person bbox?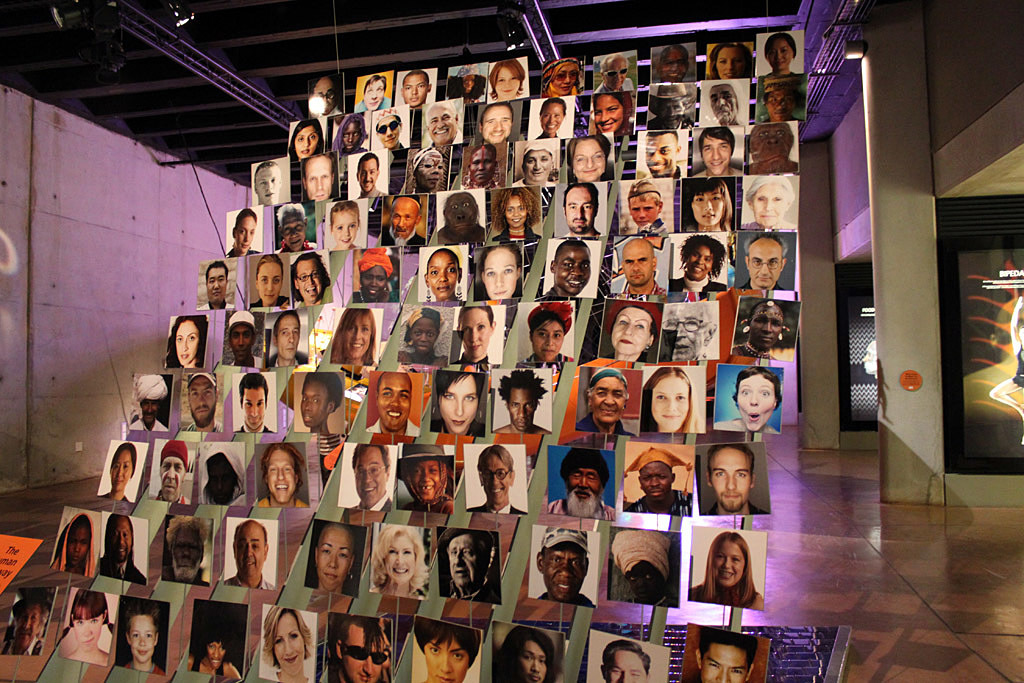
bbox=(421, 246, 469, 307)
